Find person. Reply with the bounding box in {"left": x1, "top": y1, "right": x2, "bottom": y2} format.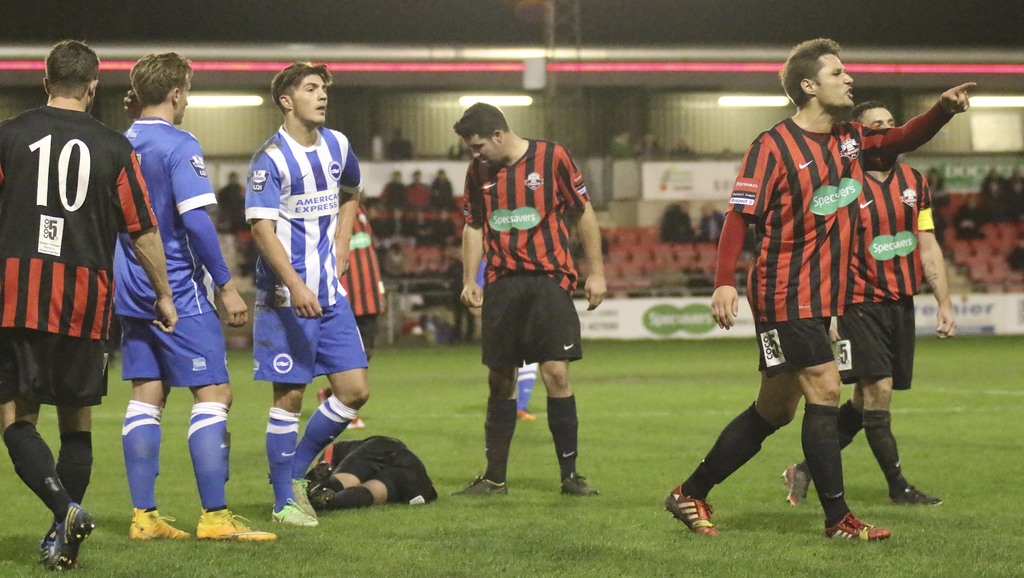
{"left": 112, "top": 49, "right": 278, "bottom": 541}.
